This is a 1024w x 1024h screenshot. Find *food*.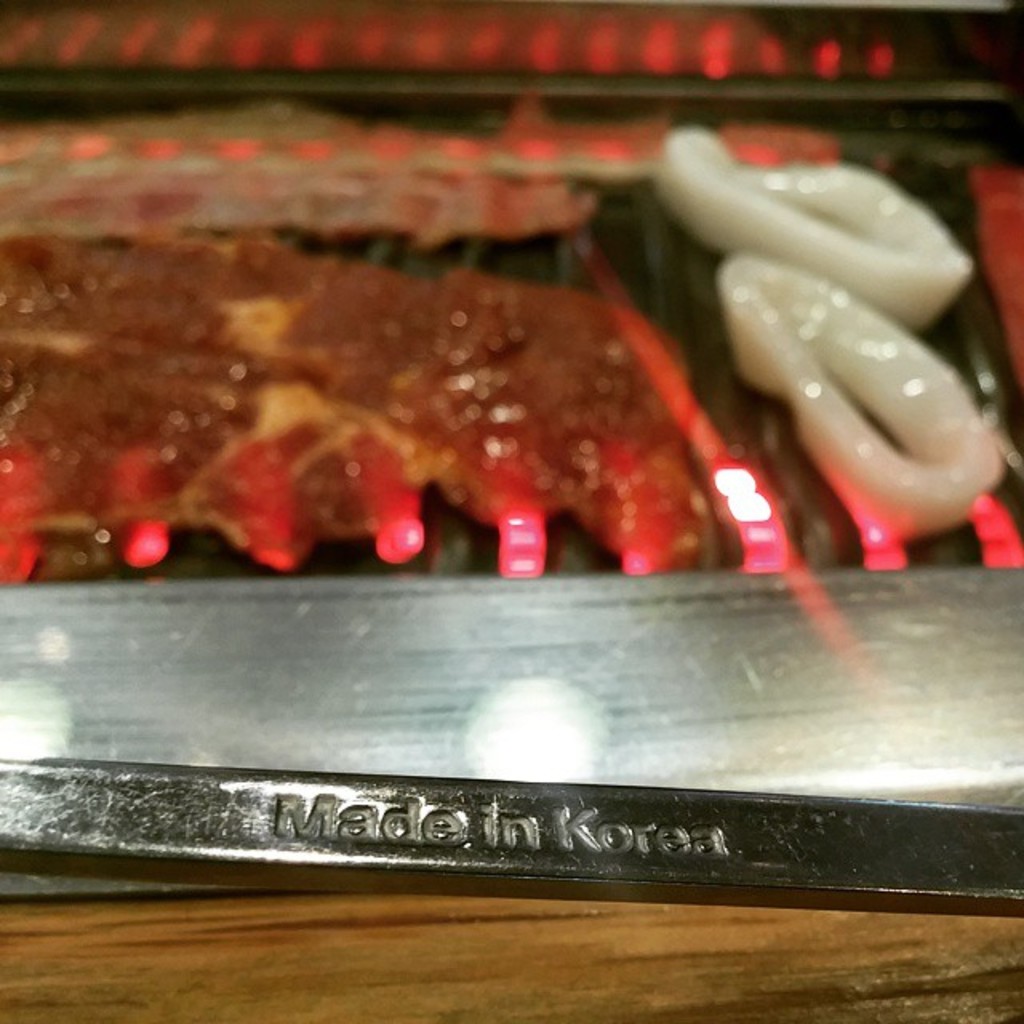
Bounding box: l=0, t=230, r=690, b=586.
